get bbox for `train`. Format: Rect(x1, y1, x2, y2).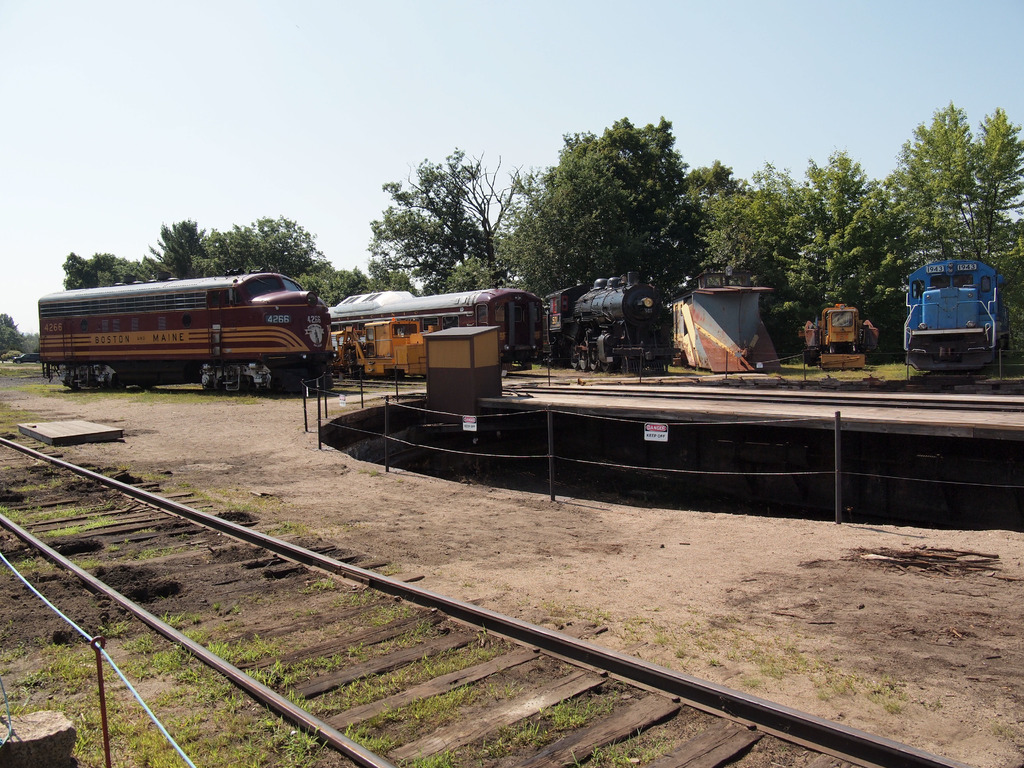
Rect(332, 291, 548, 387).
